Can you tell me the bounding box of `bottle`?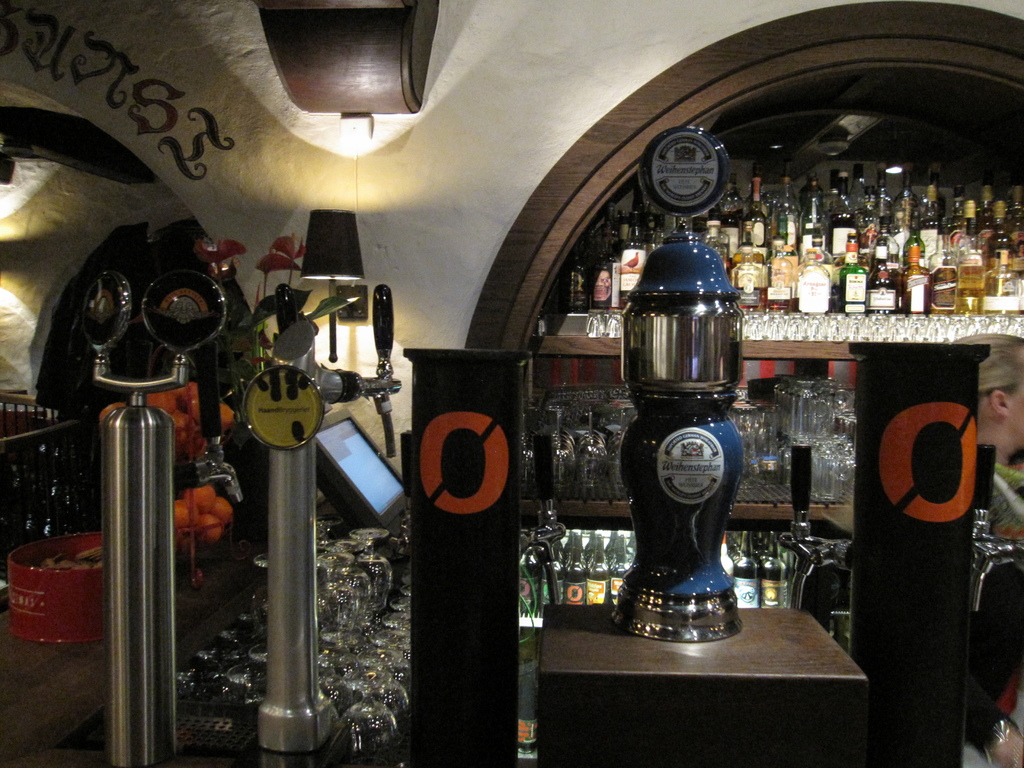
<box>644,211,662,253</box>.
